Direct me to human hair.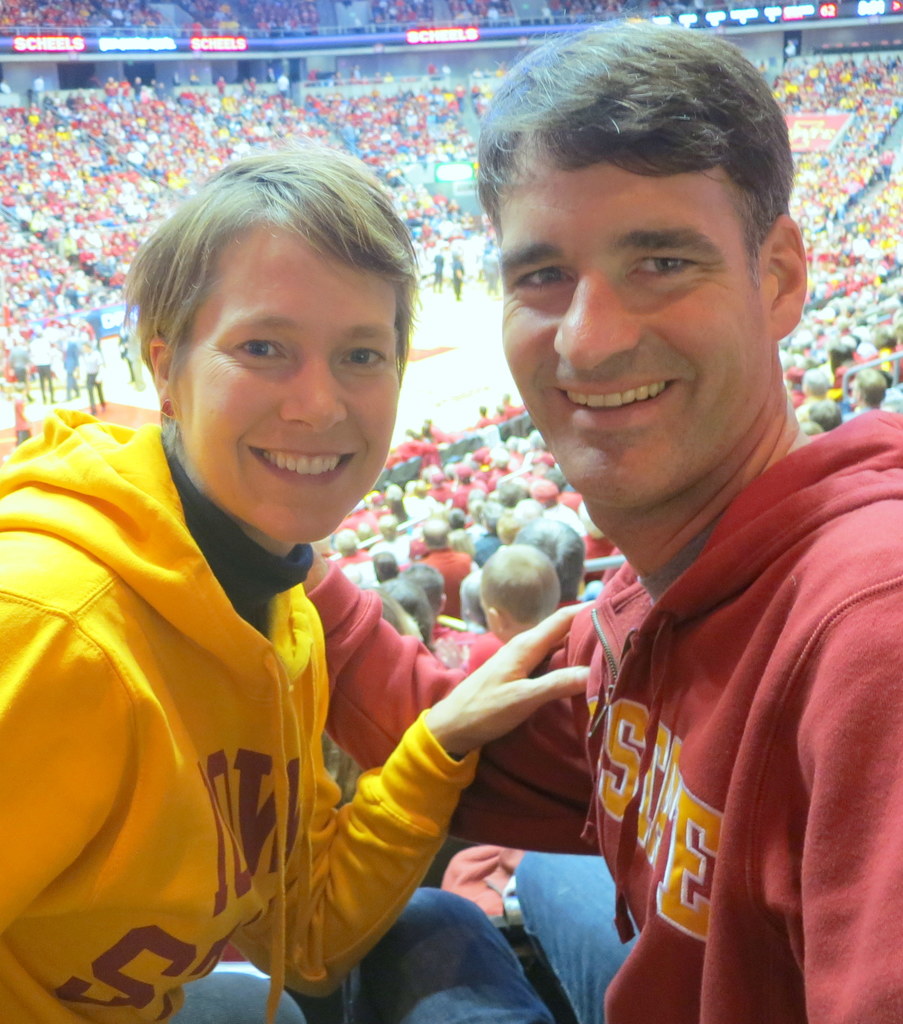
Direction: bbox=(400, 559, 447, 595).
